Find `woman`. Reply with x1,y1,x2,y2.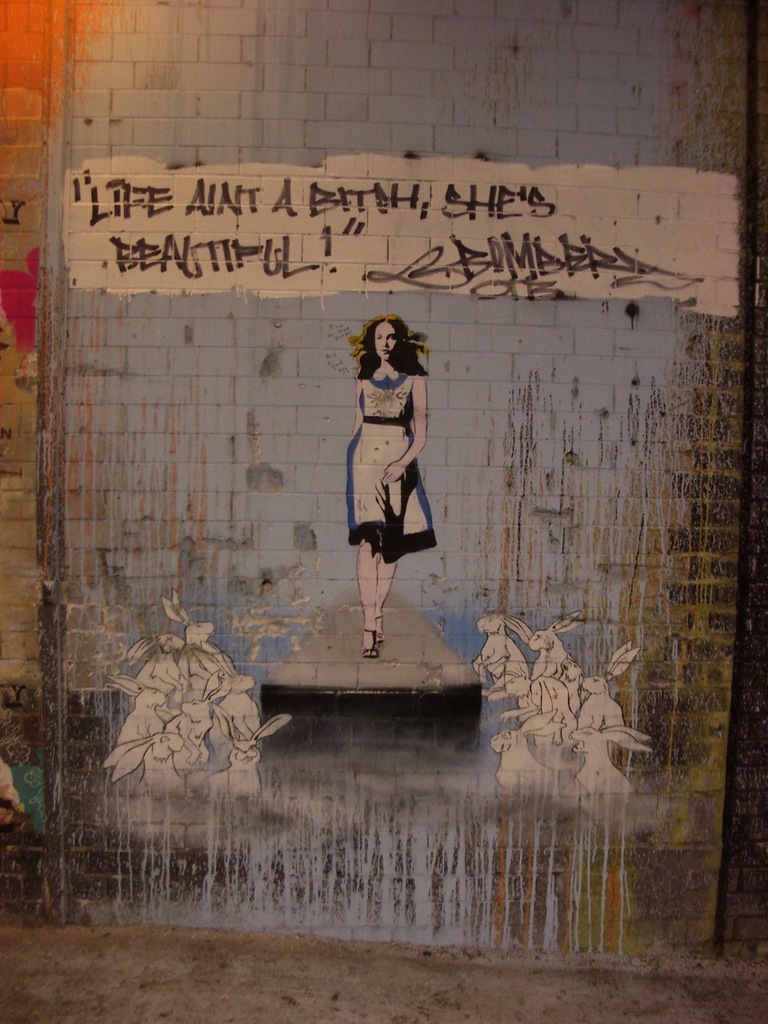
346,311,440,630.
